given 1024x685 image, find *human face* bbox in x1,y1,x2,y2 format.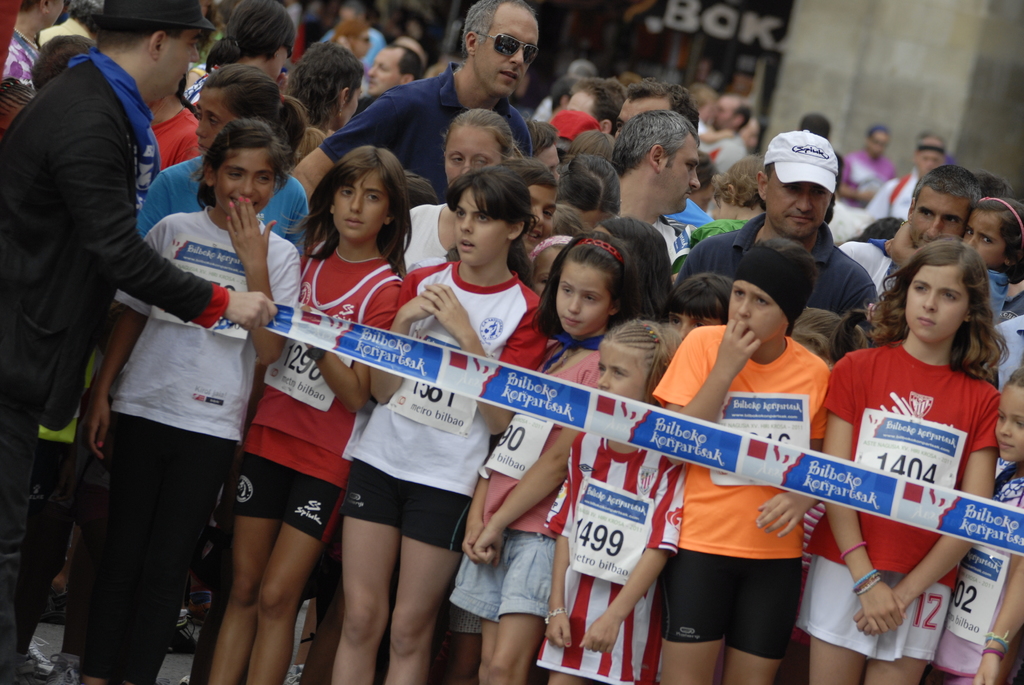
591,342,643,401.
